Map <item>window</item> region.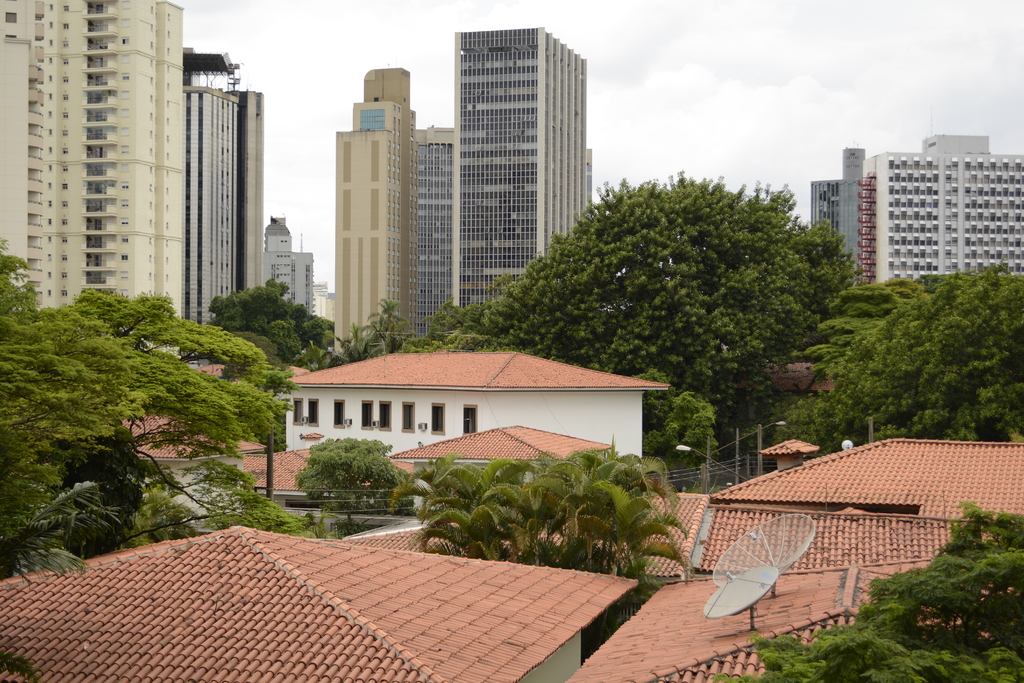
Mapped to Rect(400, 402, 414, 434).
